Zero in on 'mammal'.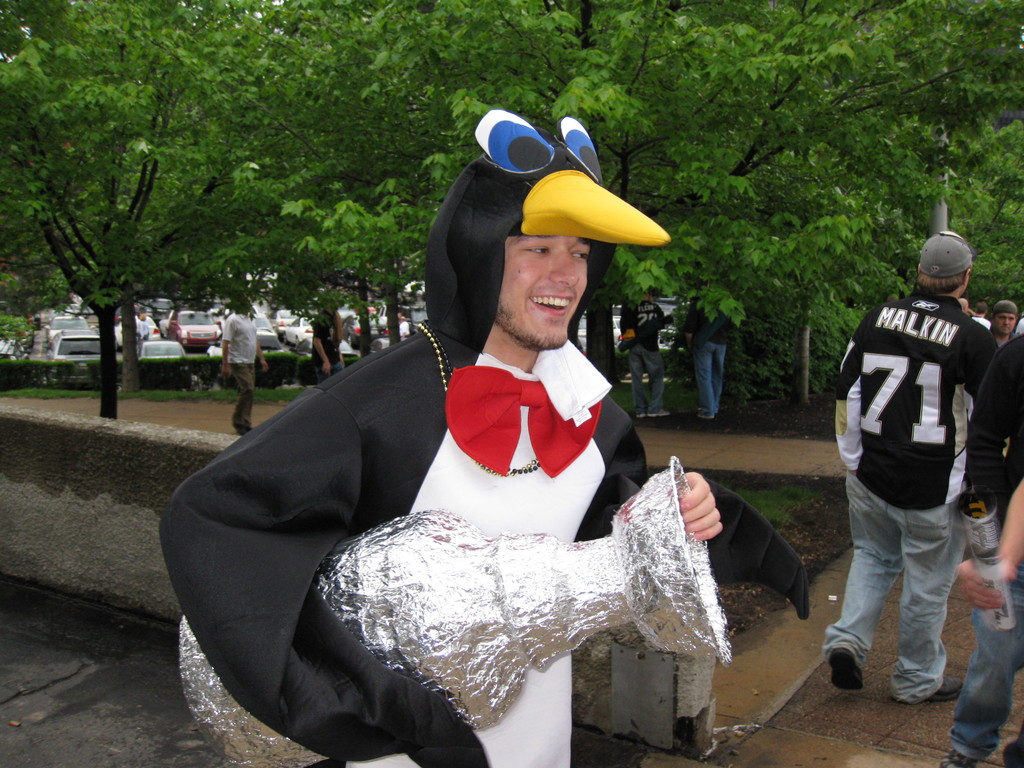
Zeroed in: box=[689, 281, 728, 416].
